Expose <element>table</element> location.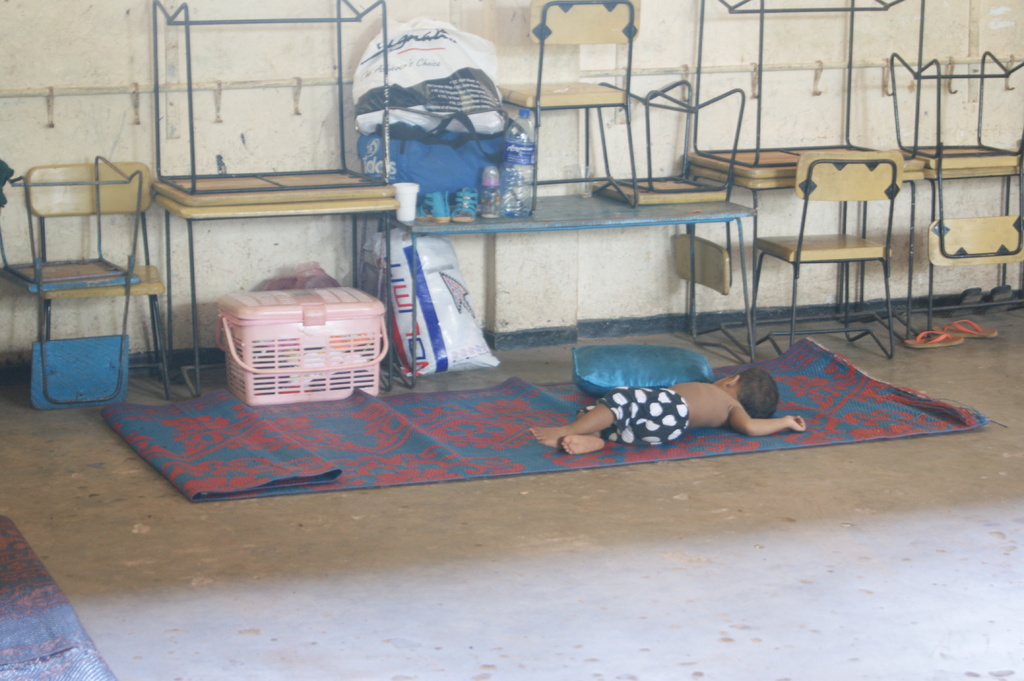
Exposed at l=149, t=0, r=399, b=205.
